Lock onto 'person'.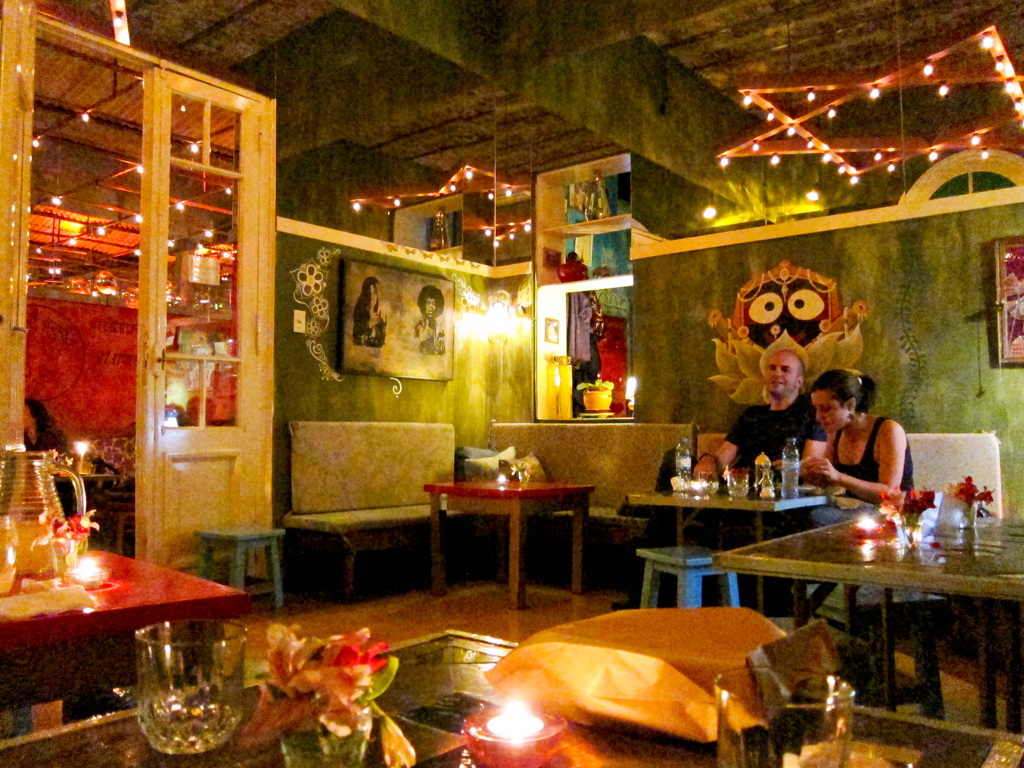
Locked: bbox=(794, 365, 913, 535).
